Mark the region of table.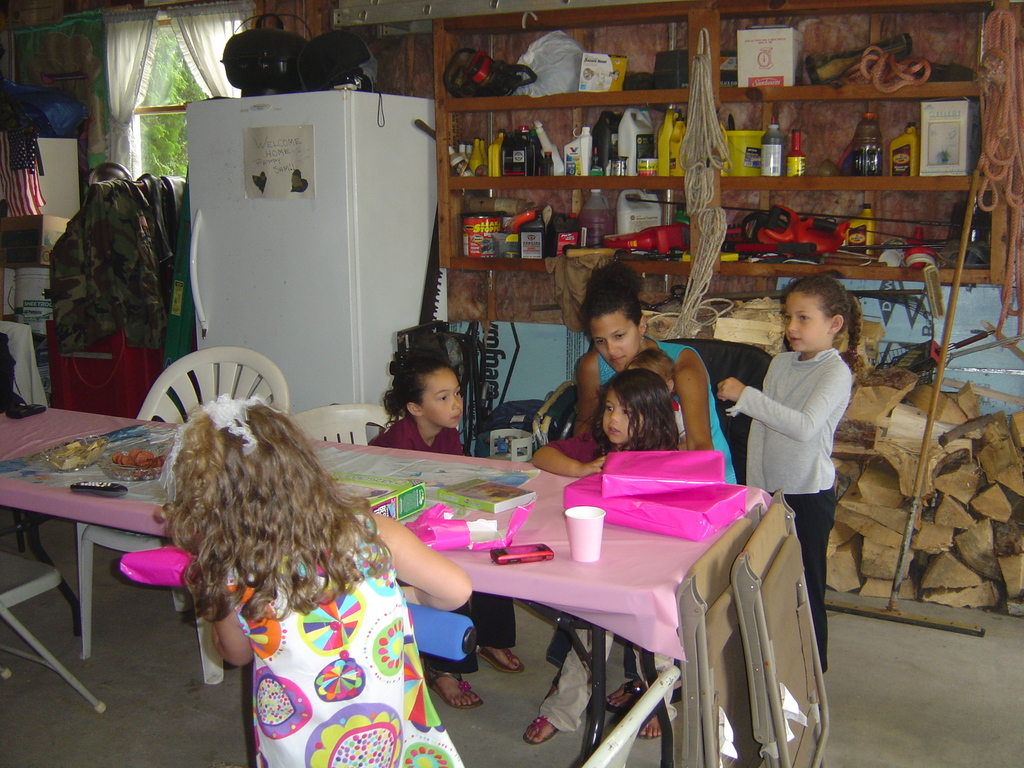
Region: 184/440/833/755.
